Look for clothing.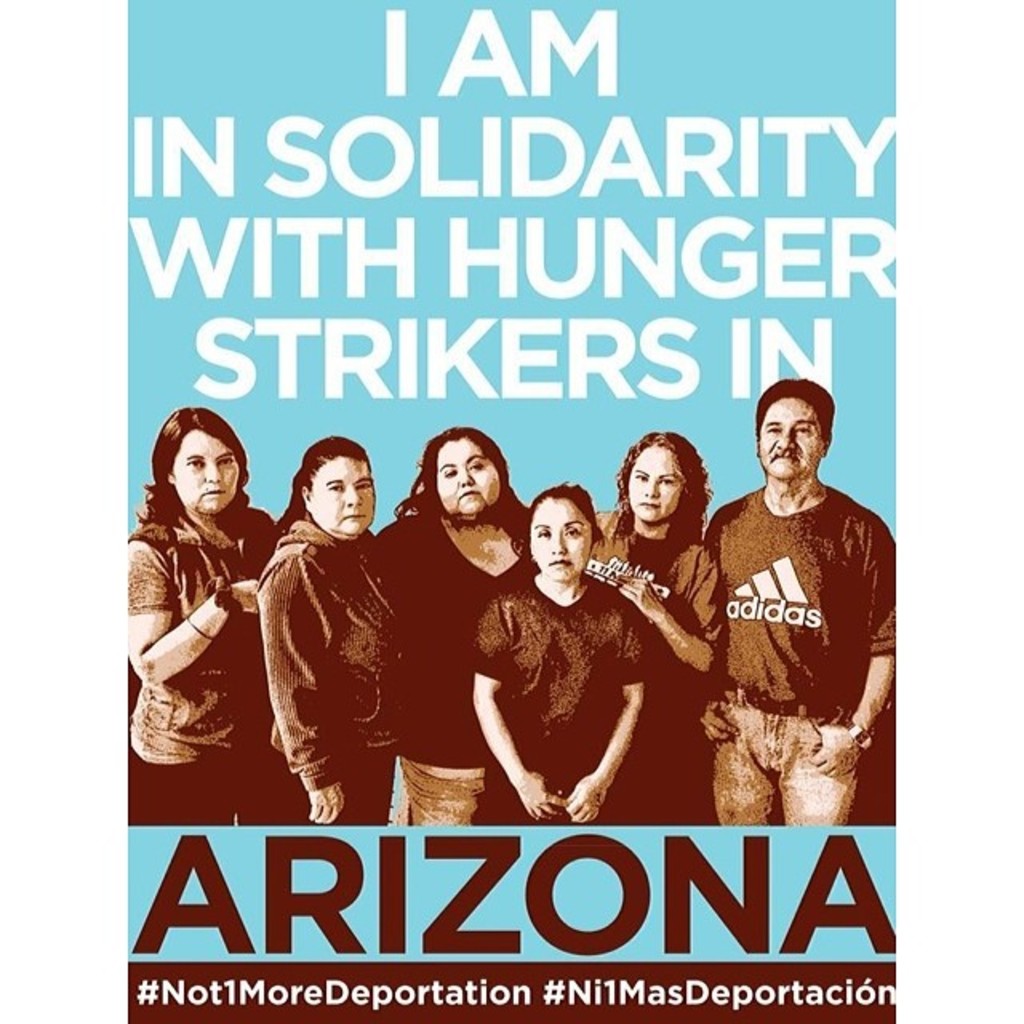
Found: 472:573:648:826.
